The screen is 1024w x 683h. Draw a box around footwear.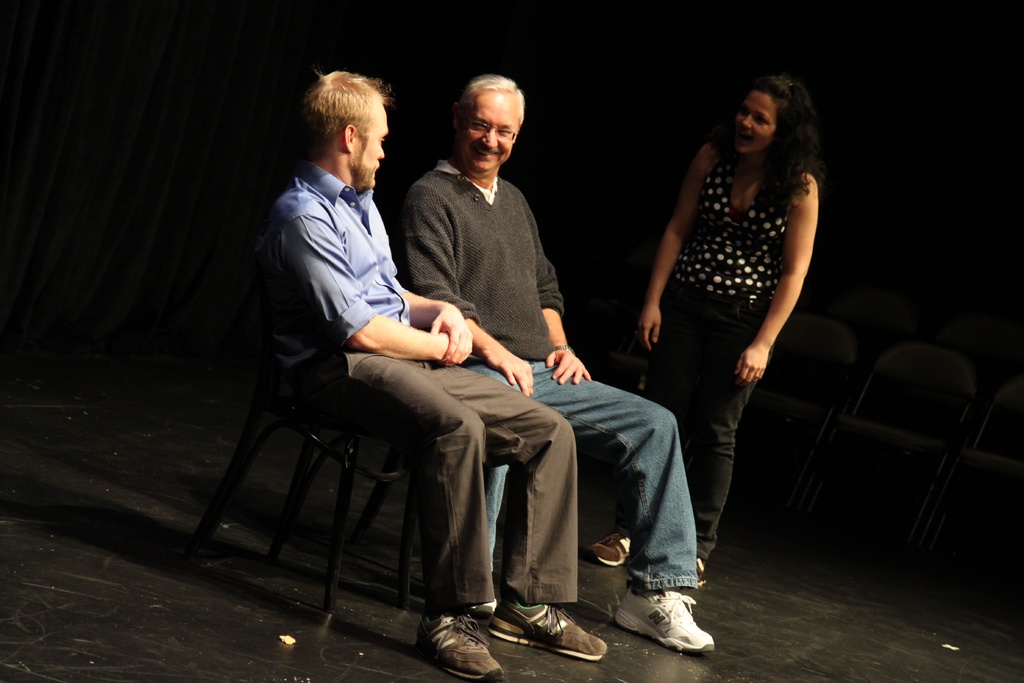
box=[415, 605, 506, 682].
